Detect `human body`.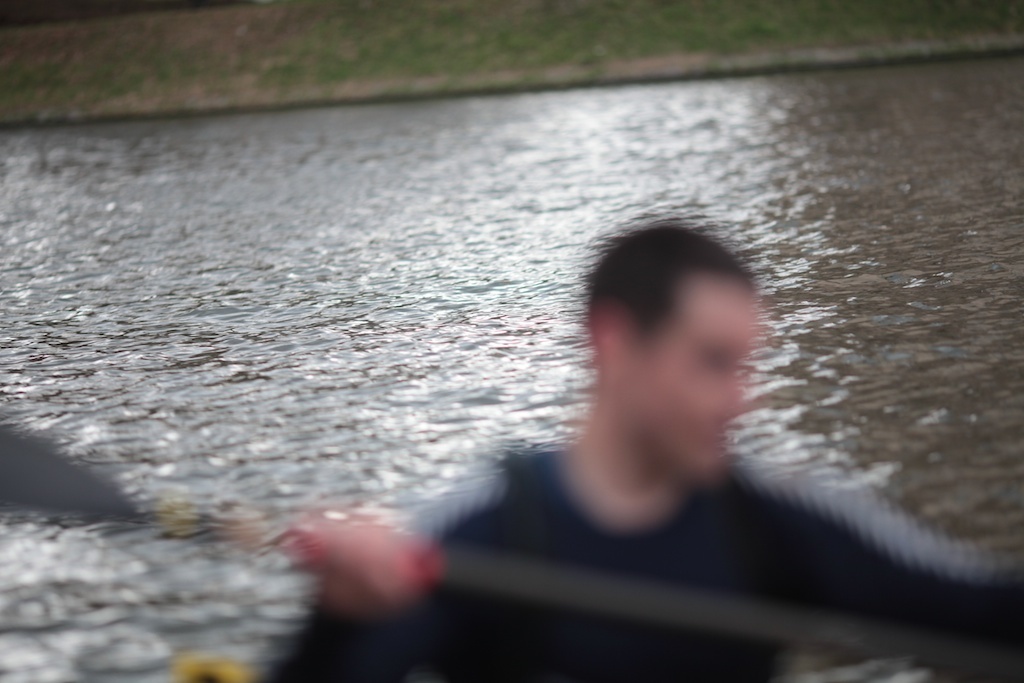
Detected at 245,220,1016,681.
